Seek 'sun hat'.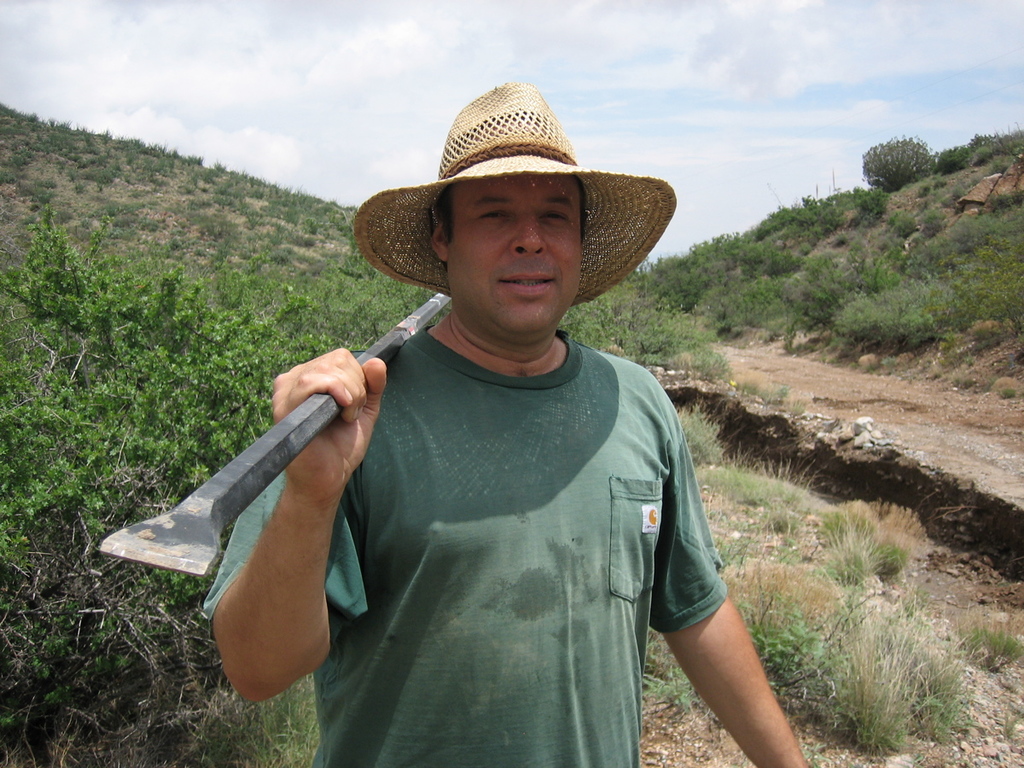
352/79/681/298.
